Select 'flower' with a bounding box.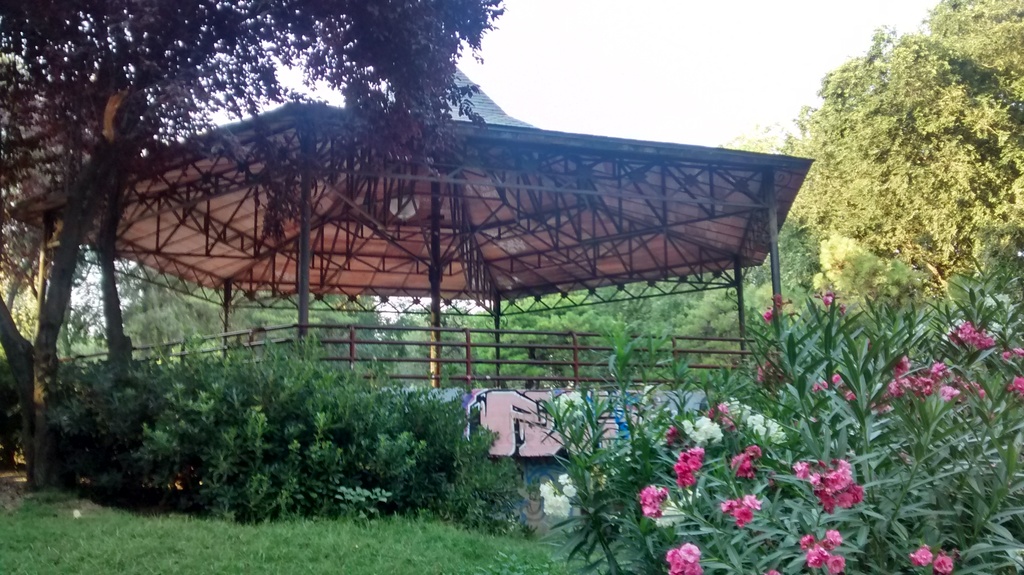
{"x1": 1002, "y1": 348, "x2": 1011, "y2": 359}.
